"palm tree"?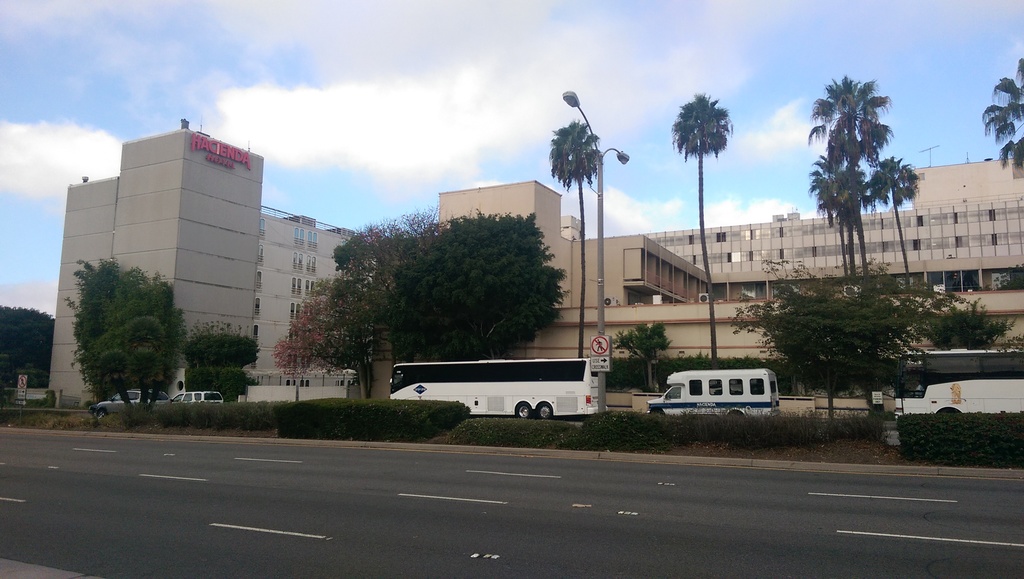
Rect(550, 107, 594, 366)
